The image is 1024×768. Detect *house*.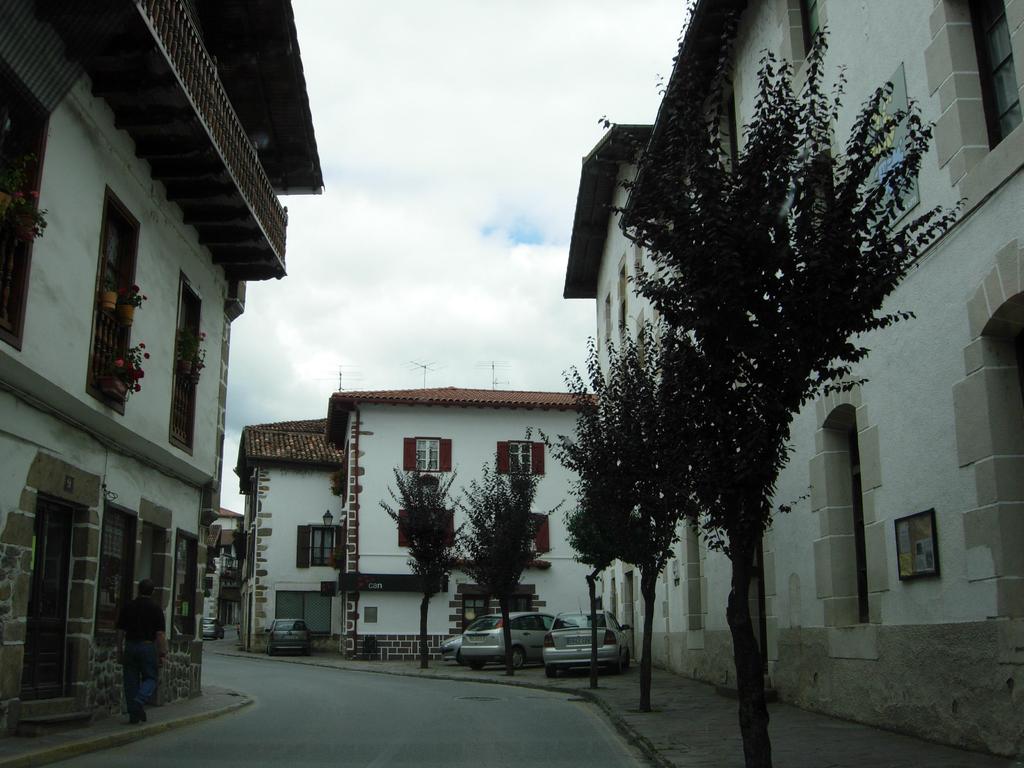
Detection: box=[5, 1, 303, 710].
